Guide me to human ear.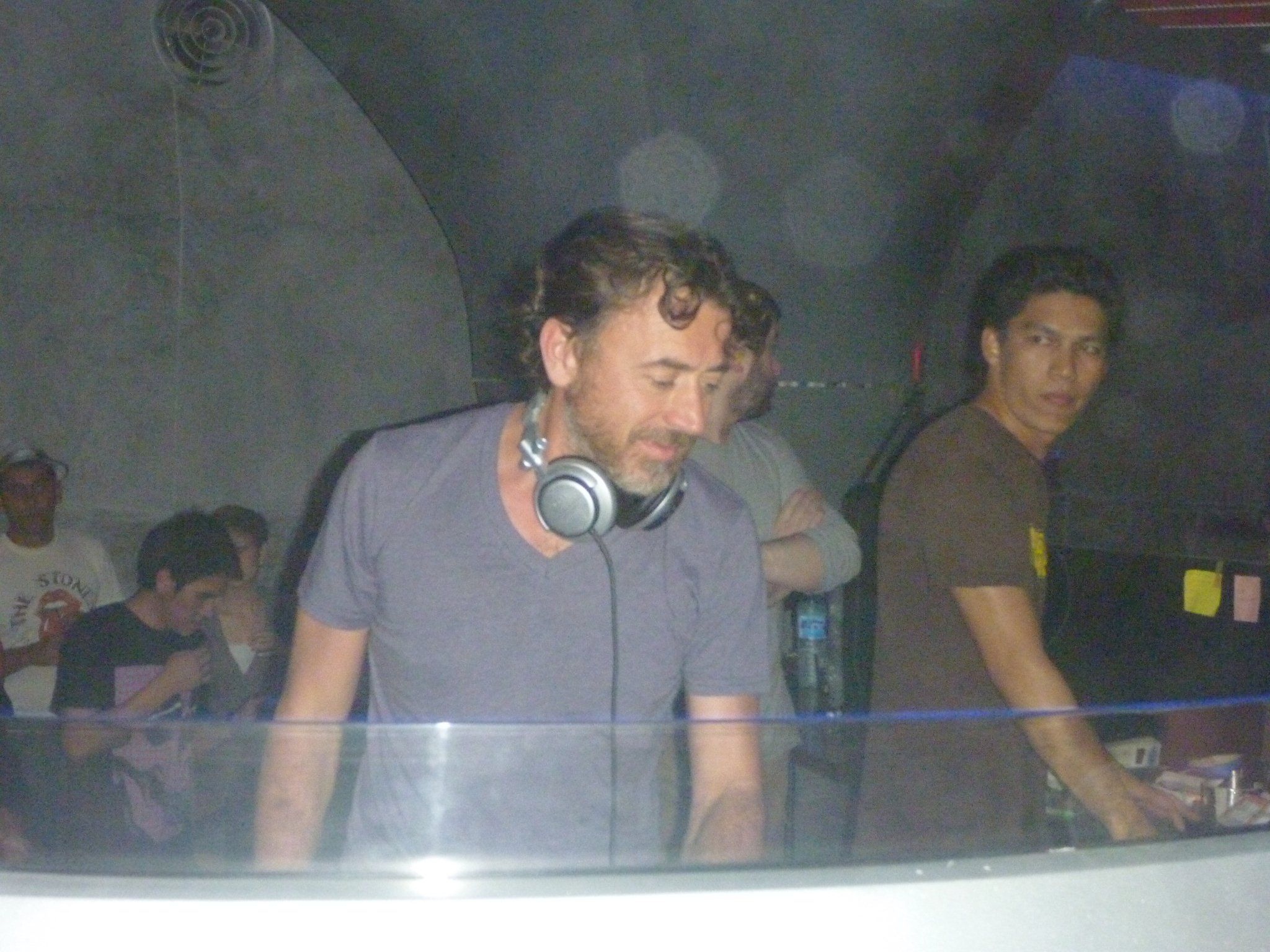
Guidance: [x1=610, y1=205, x2=618, y2=230].
